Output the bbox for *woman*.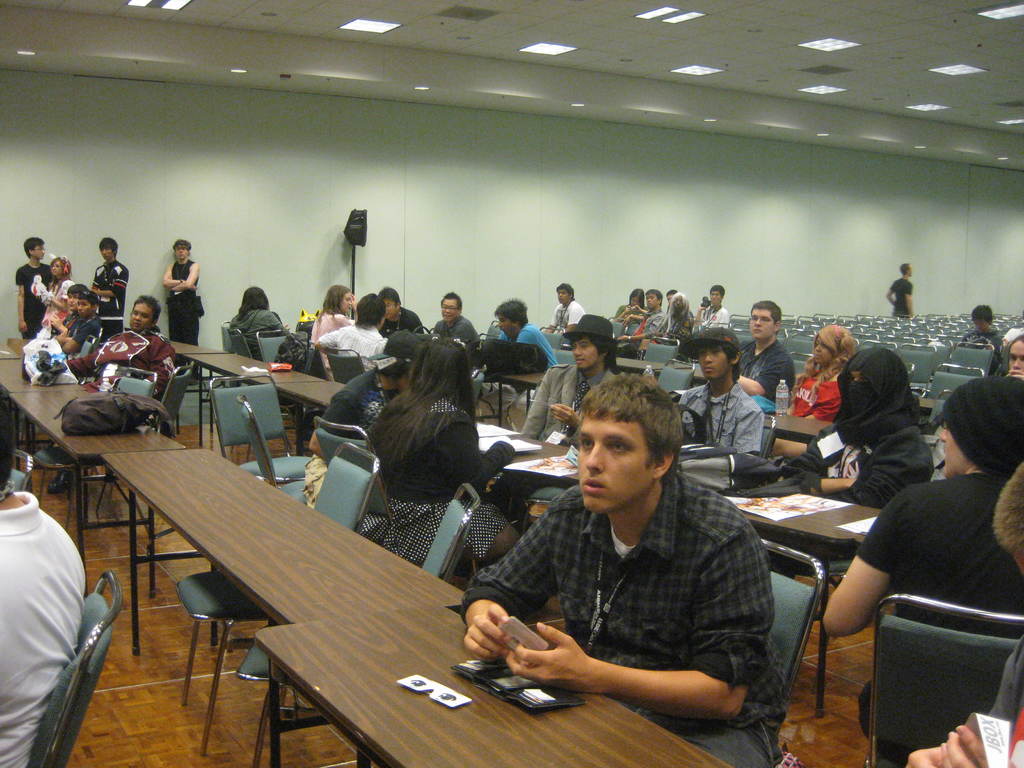
308/283/357/344.
